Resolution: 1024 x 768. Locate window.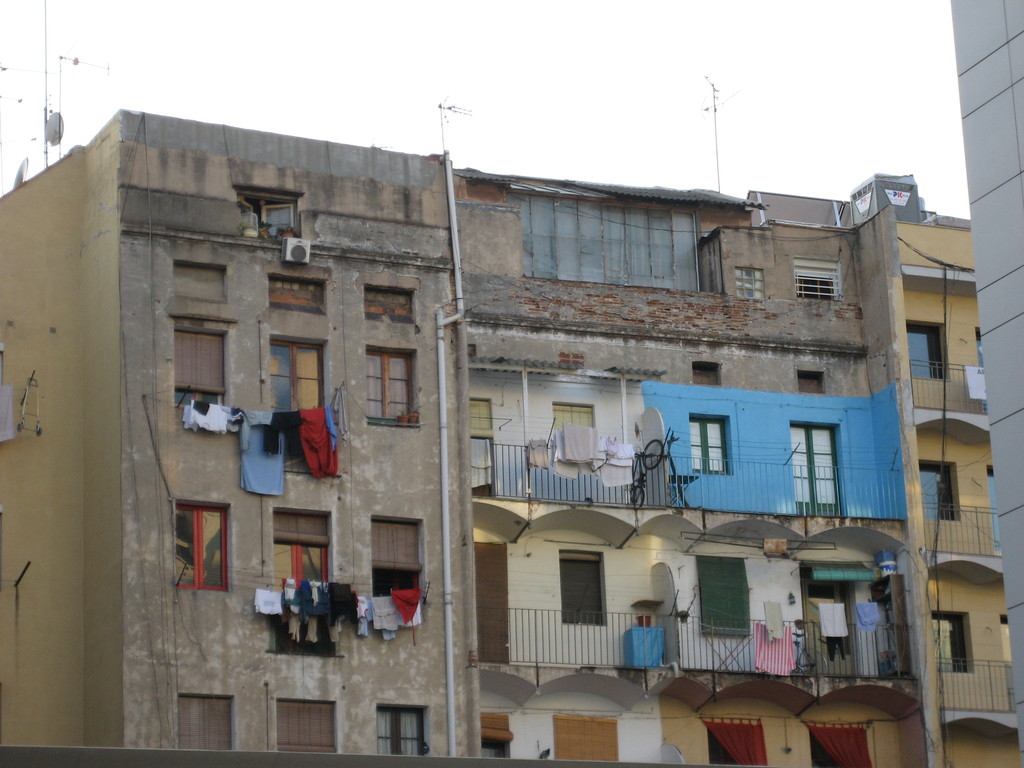
<box>266,344,327,428</box>.
